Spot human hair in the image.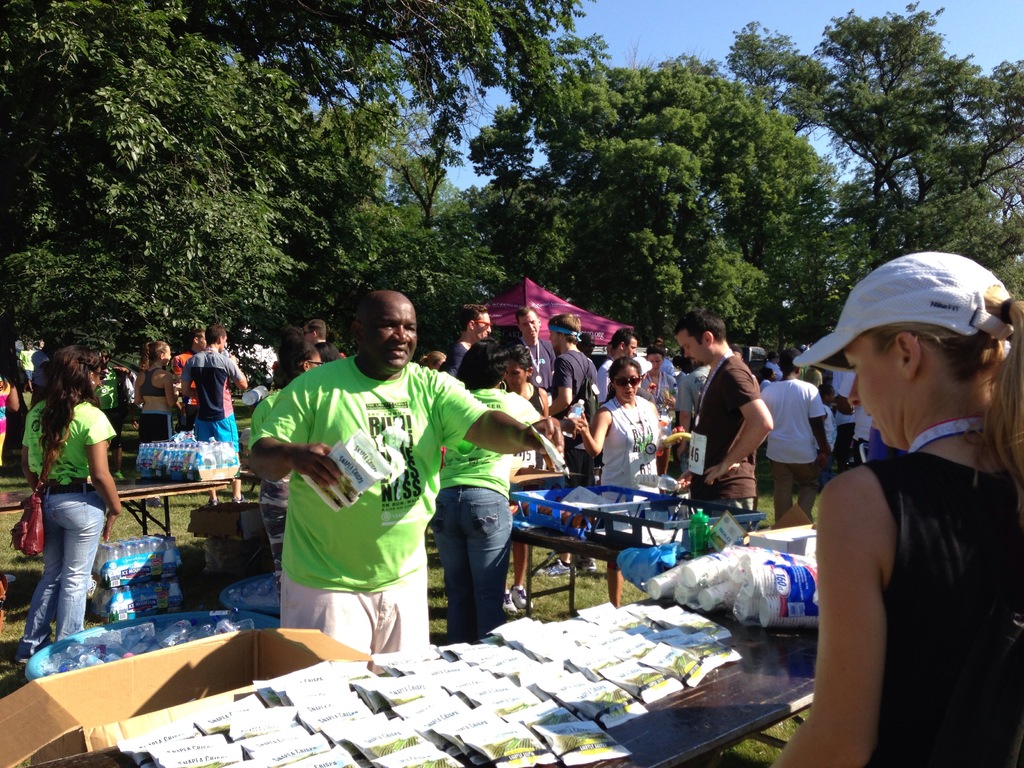
human hair found at bbox(459, 303, 488, 332).
